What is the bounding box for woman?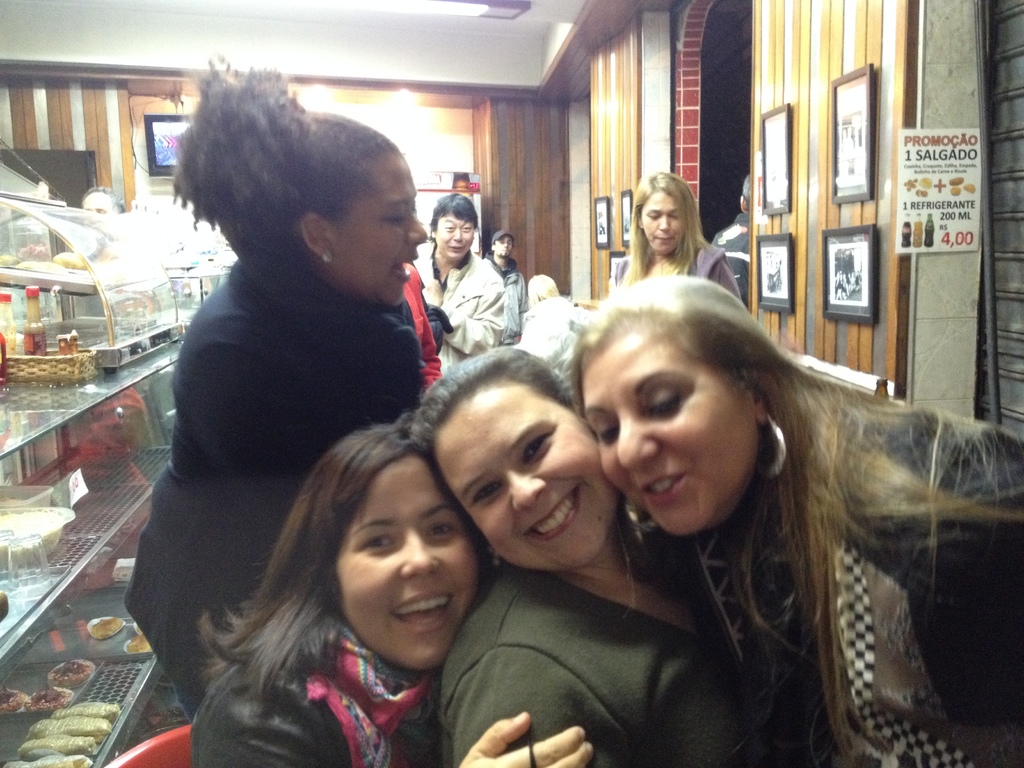
locate(191, 422, 589, 767).
